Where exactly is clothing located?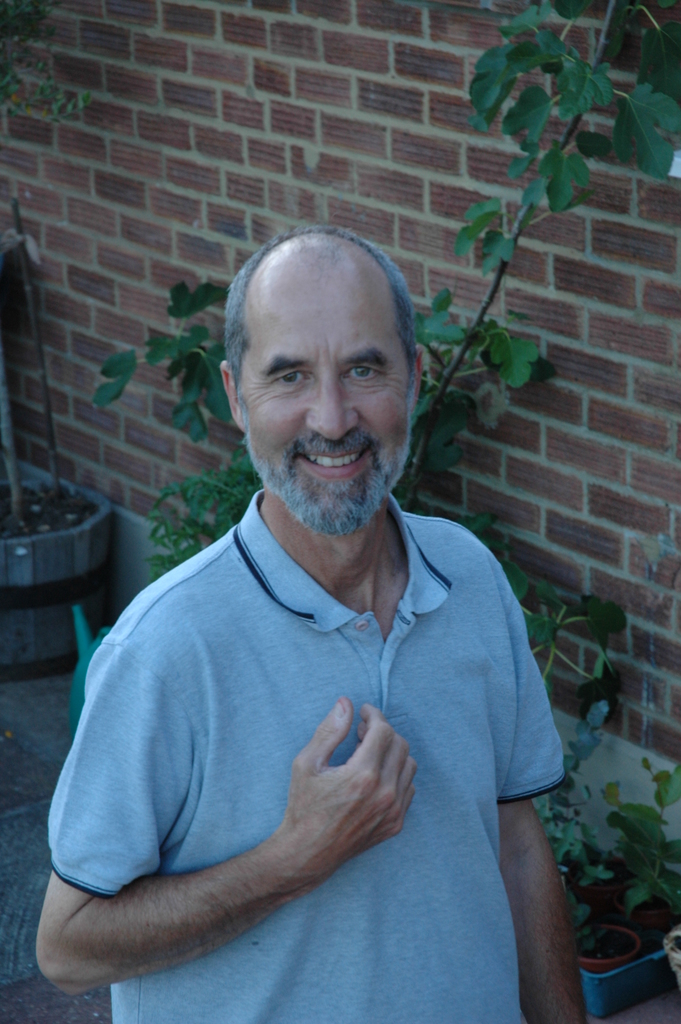
Its bounding box is 44,495,545,995.
